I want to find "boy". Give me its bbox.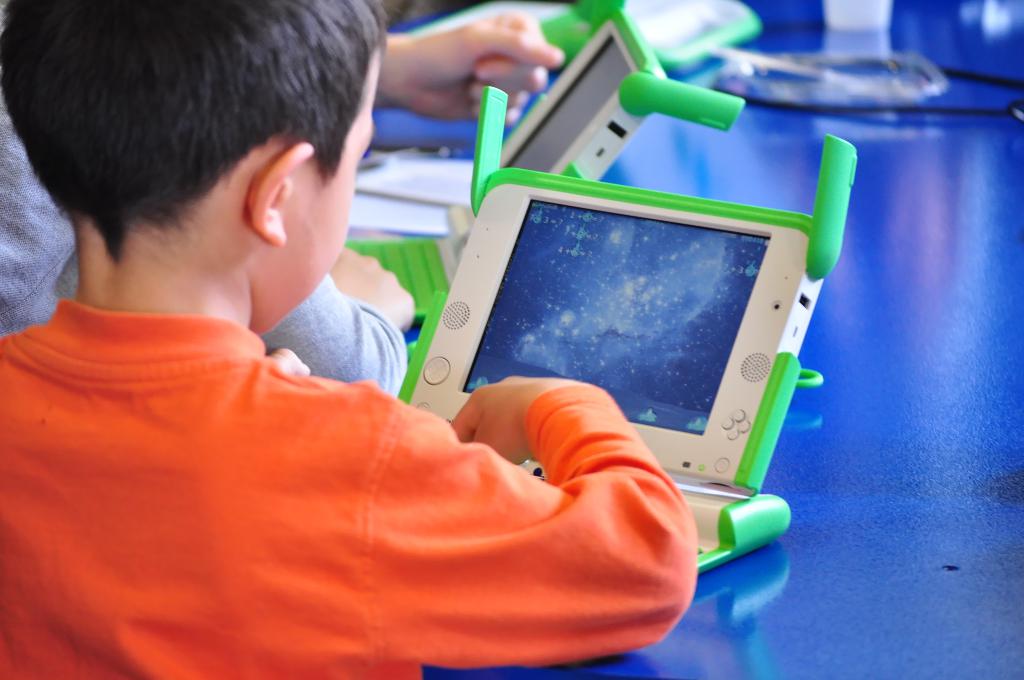
locate(0, 0, 707, 679).
